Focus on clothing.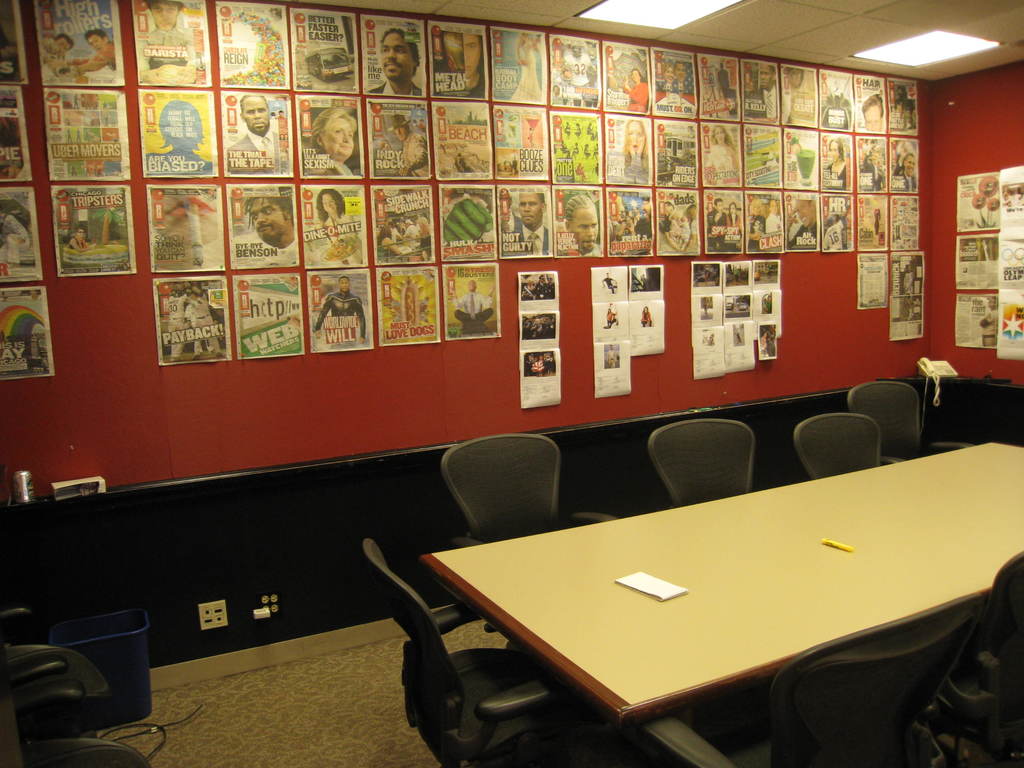
Focused at <box>312,159,356,176</box>.
